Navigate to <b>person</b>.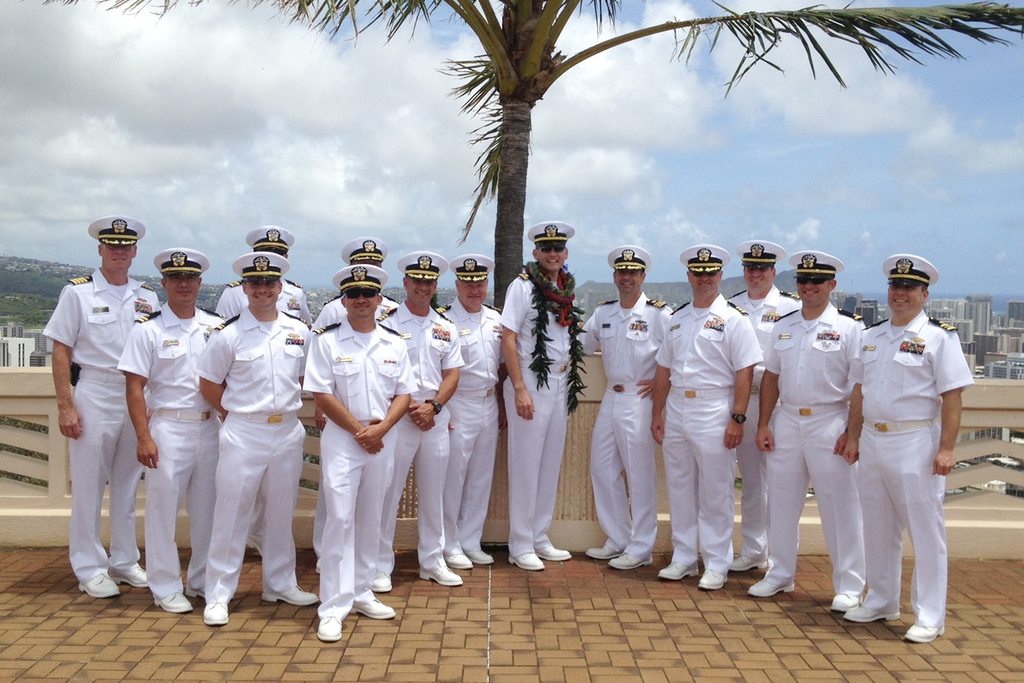
Navigation target: BBox(646, 240, 767, 586).
